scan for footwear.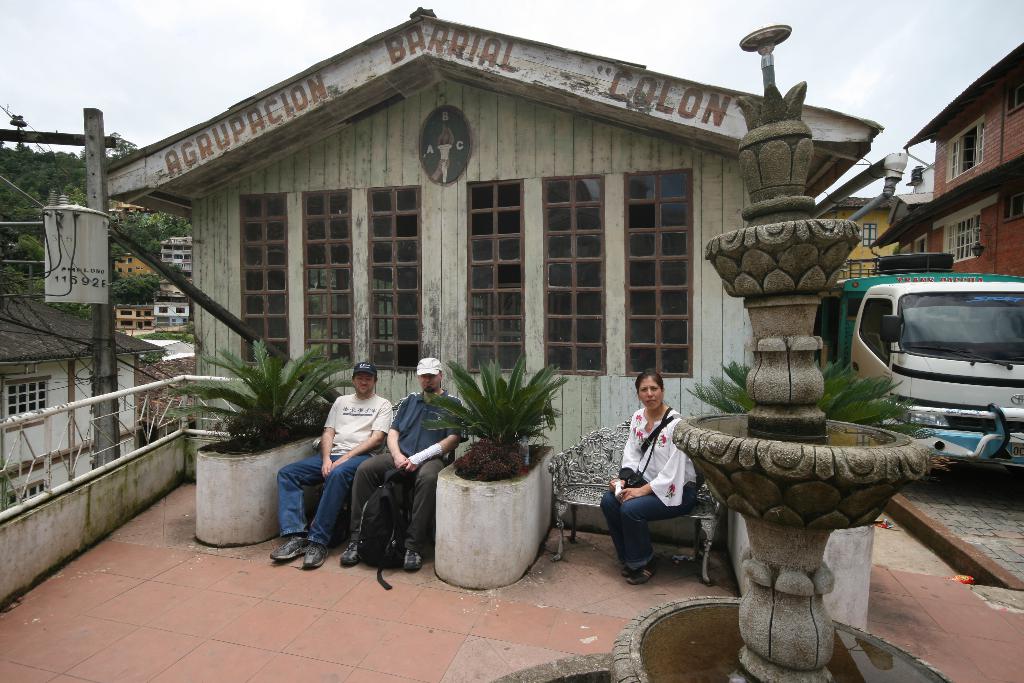
Scan result: <box>627,561,659,586</box>.
